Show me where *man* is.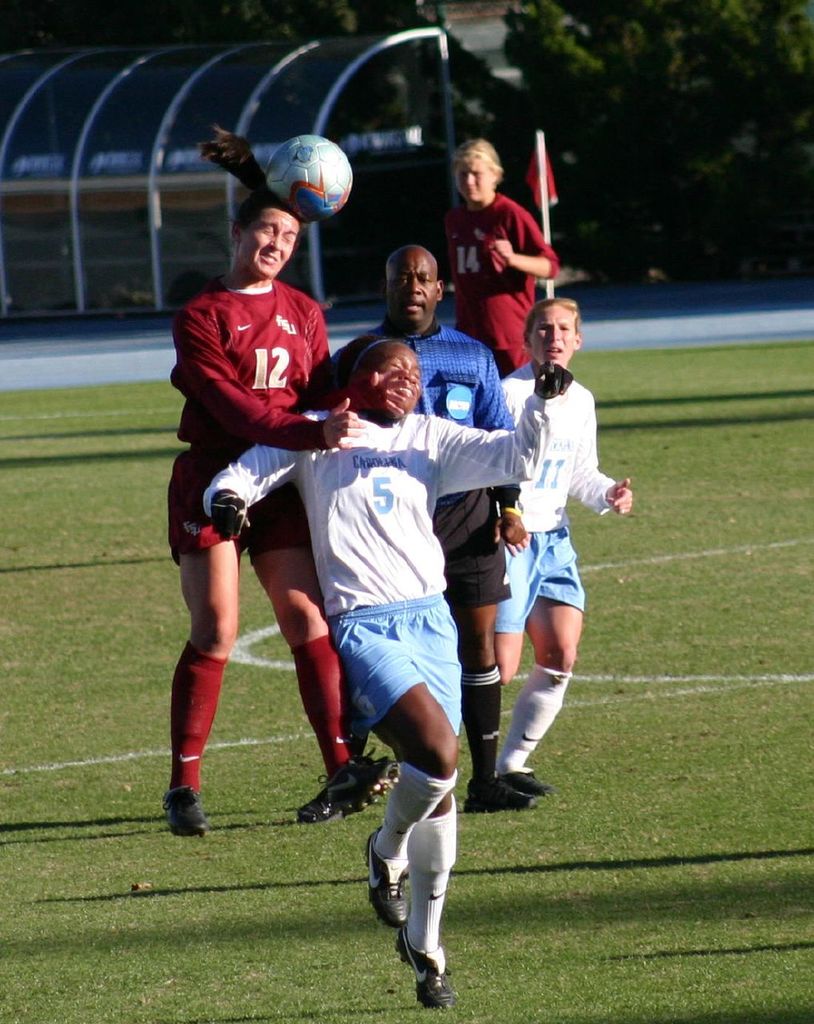
*man* is at 195,332,546,1003.
